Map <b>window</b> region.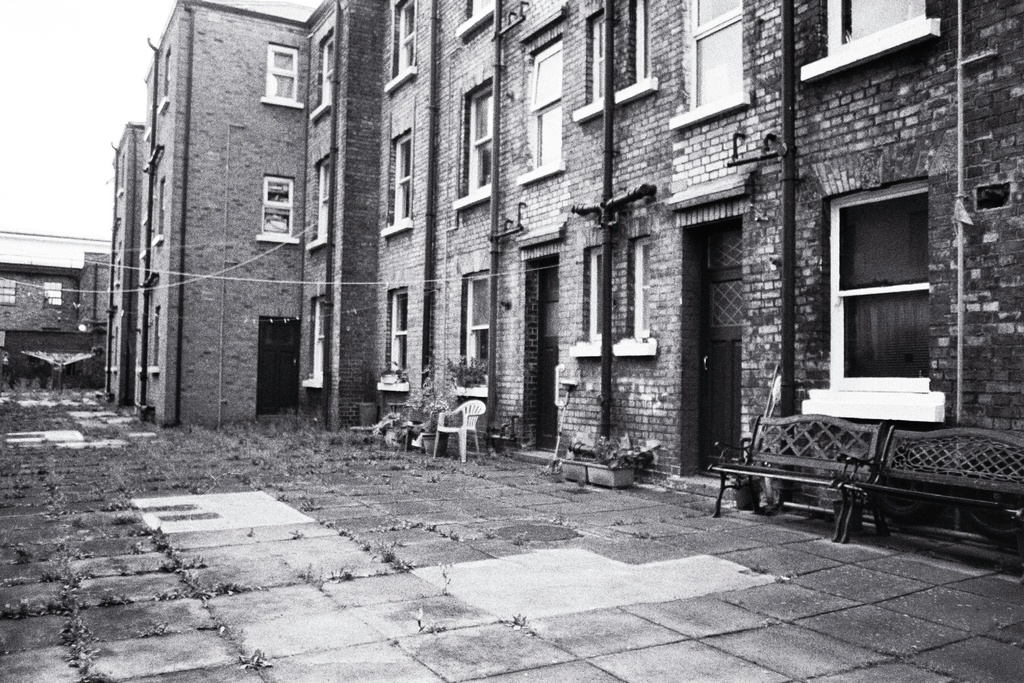
Mapped to bbox(309, 296, 328, 375).
